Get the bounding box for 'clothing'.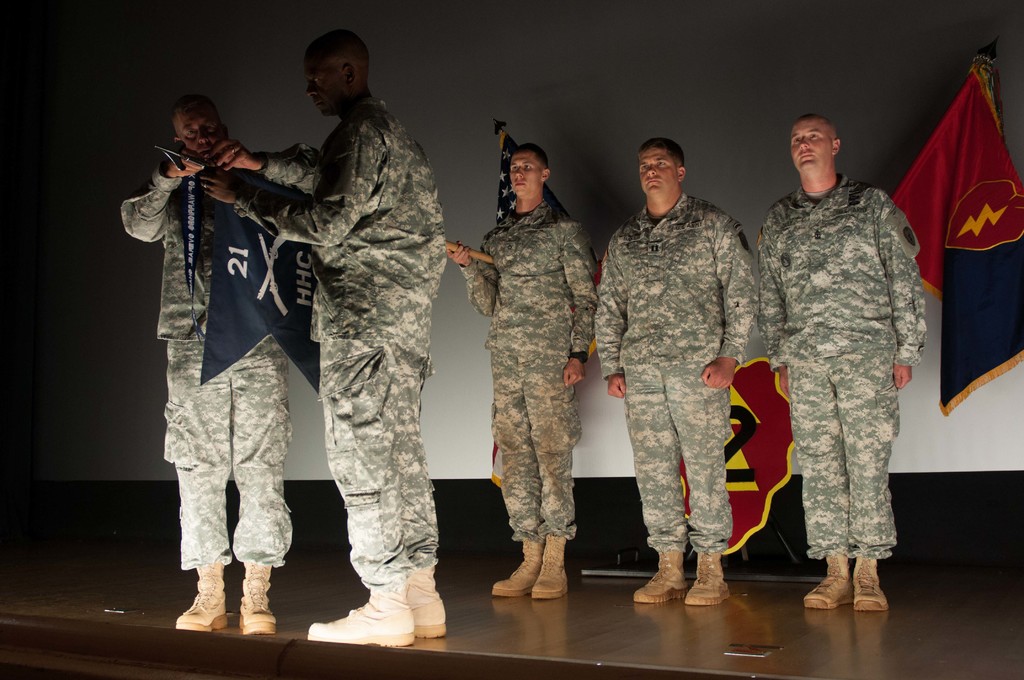
bbox=(115, 161, 296, 573).
